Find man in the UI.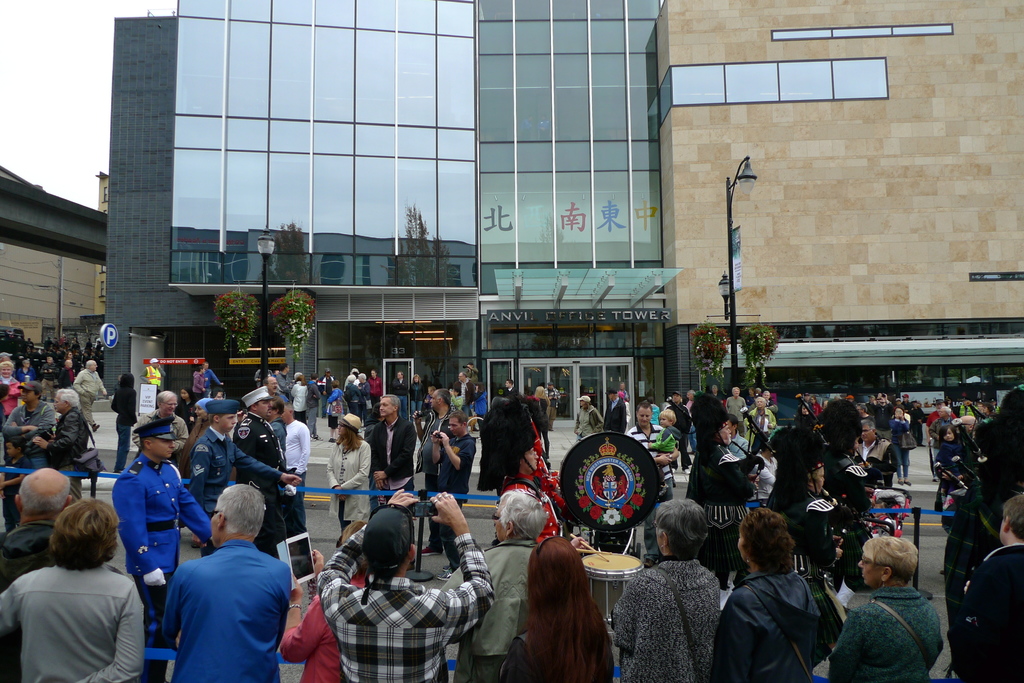
UI element at x1=950 y1=412 x2=976 y2=440.
